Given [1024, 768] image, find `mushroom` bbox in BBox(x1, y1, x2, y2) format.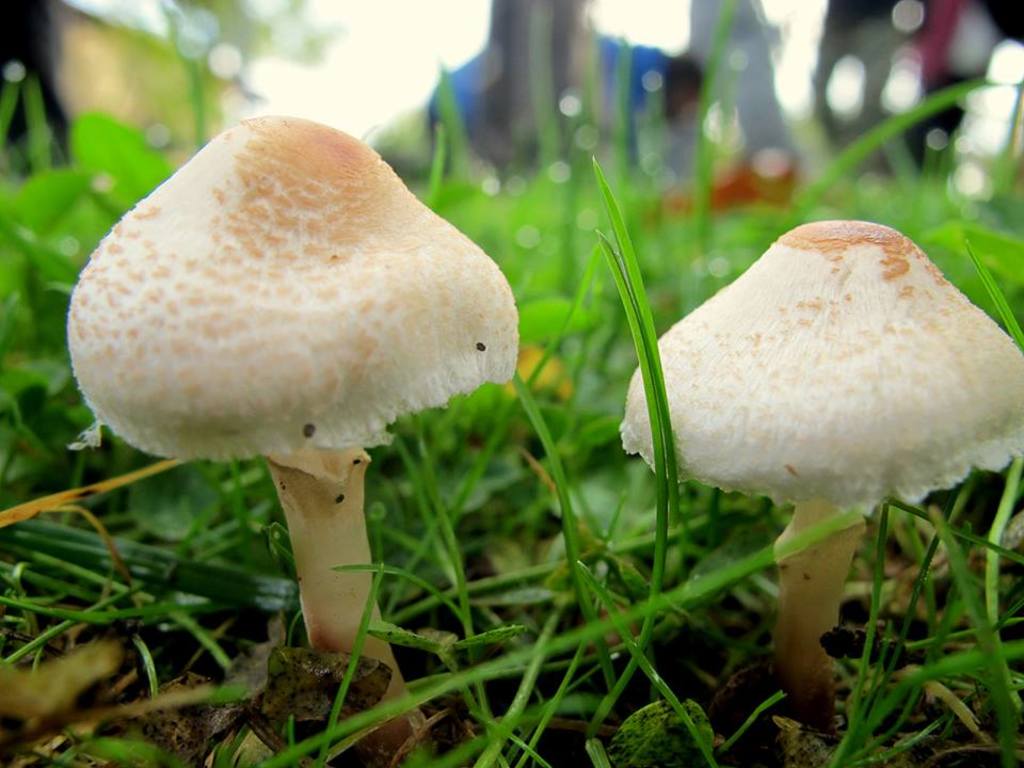
BBox(619, 215, 1023, 751).
